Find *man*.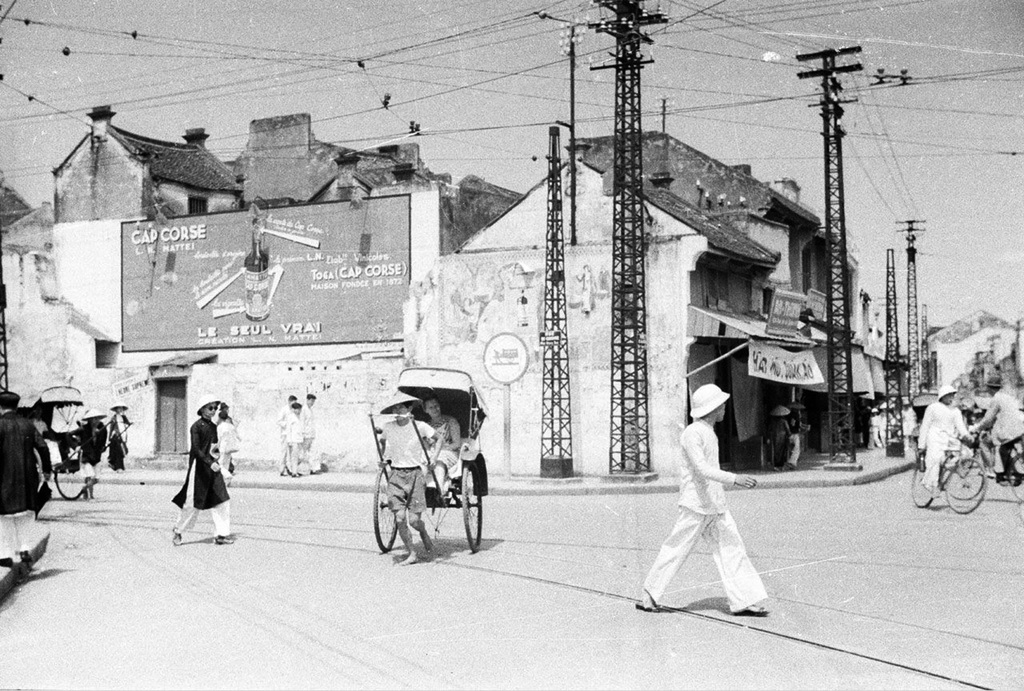
<bbox>650, 383, 776, 624</bbox>.
